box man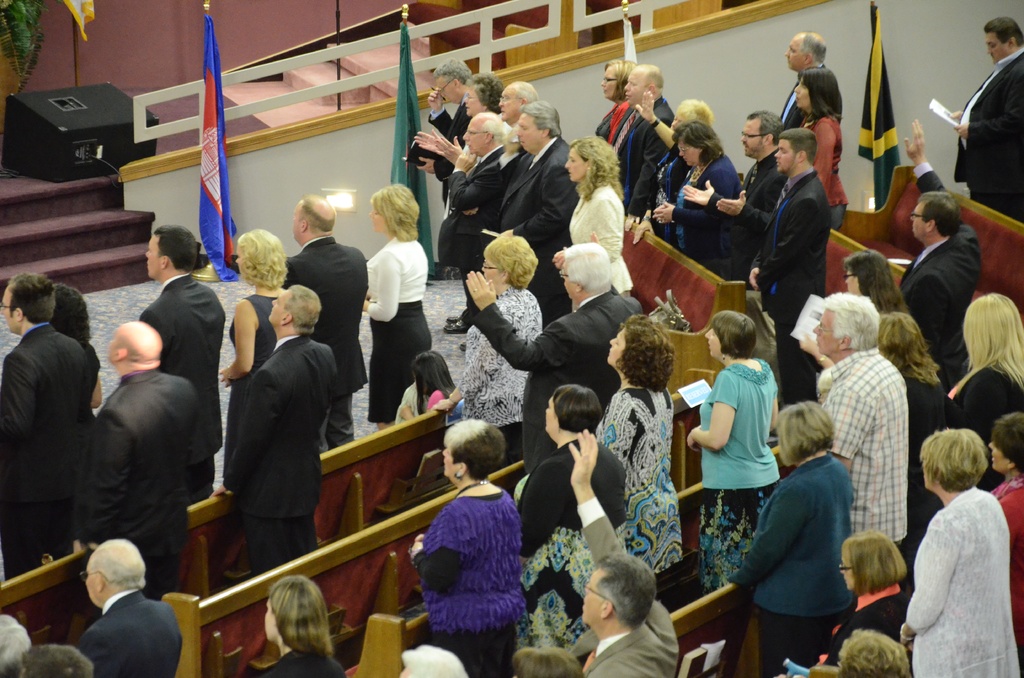
select_region(283, 188, 371, 454)
